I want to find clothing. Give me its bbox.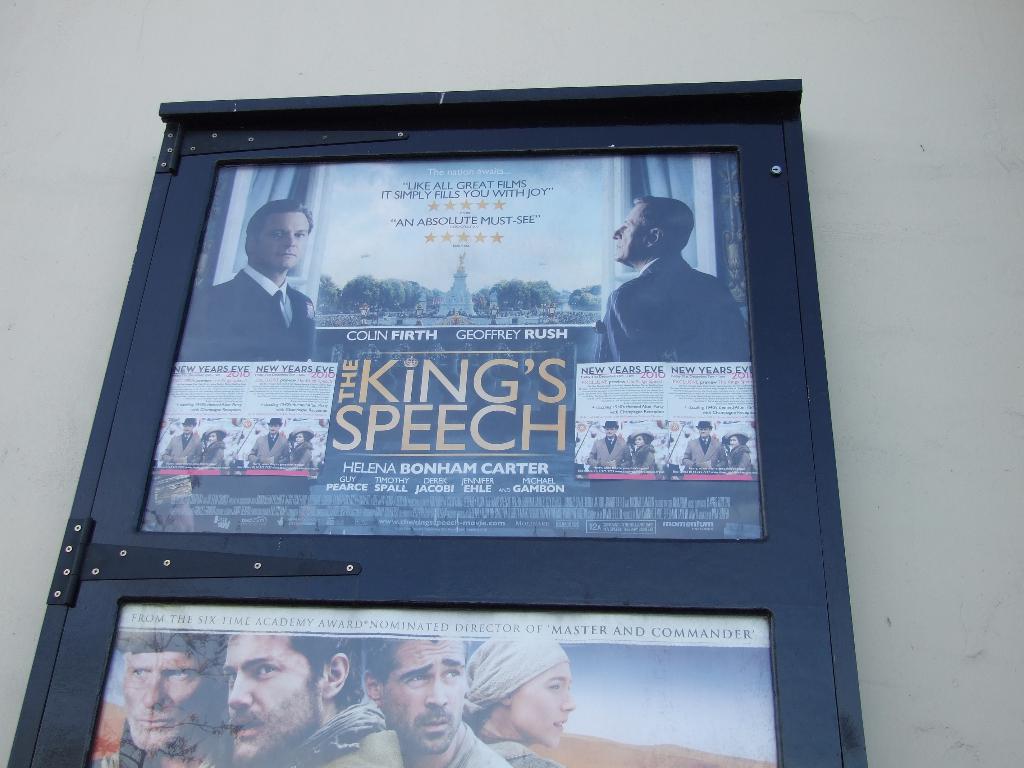
left=715, top=428, right=749, bottom=447.
